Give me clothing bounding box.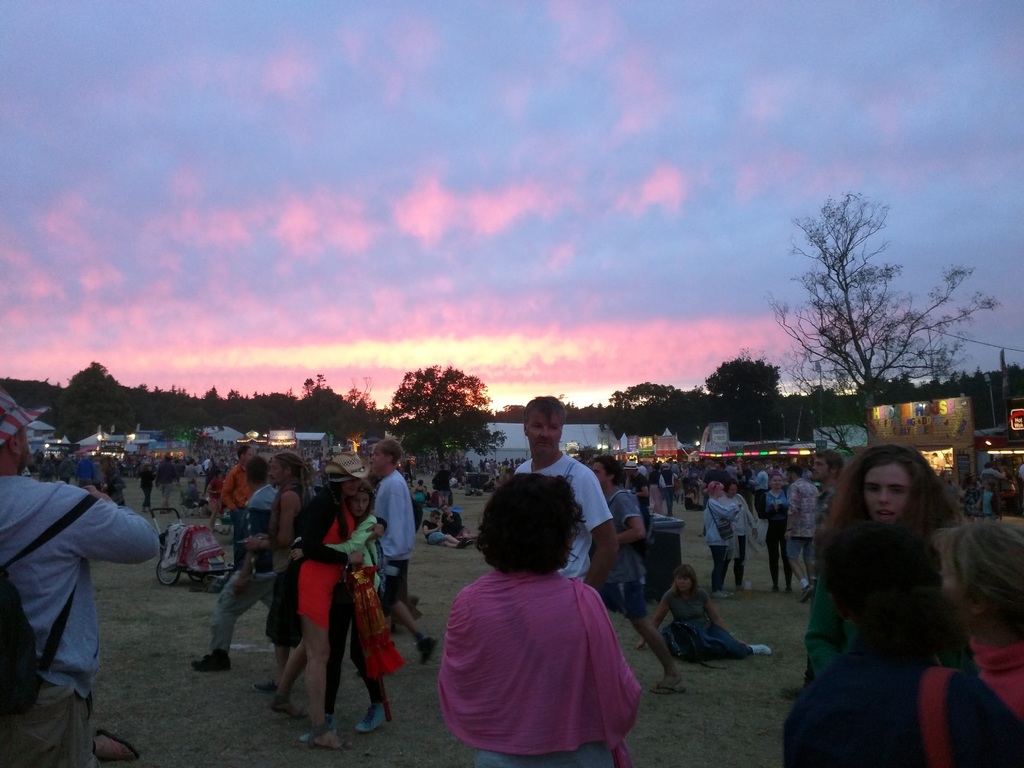
{"x1": 513, "y1": 452, "x2": 614, "y2": 579}.
